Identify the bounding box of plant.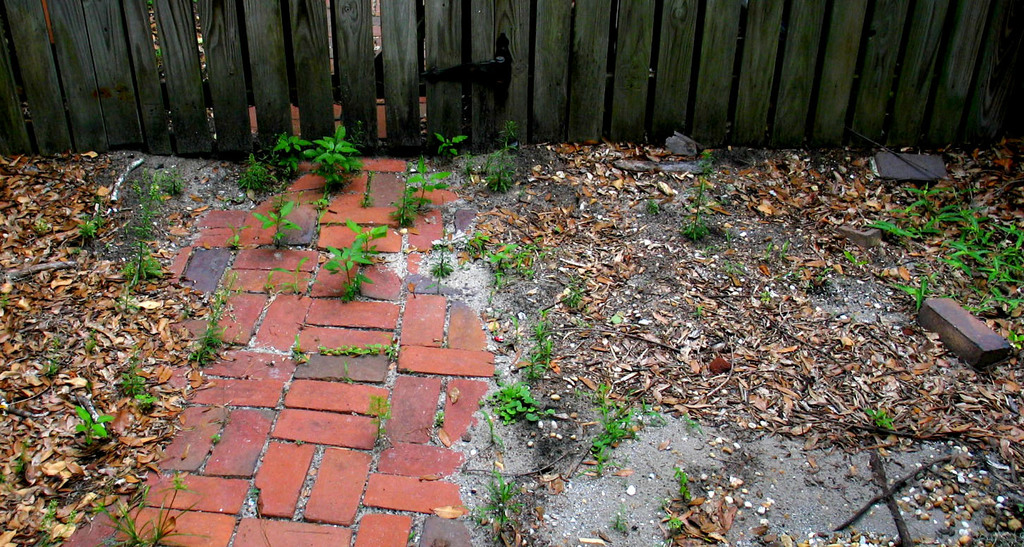
detection(721, 223, 736, 249).
